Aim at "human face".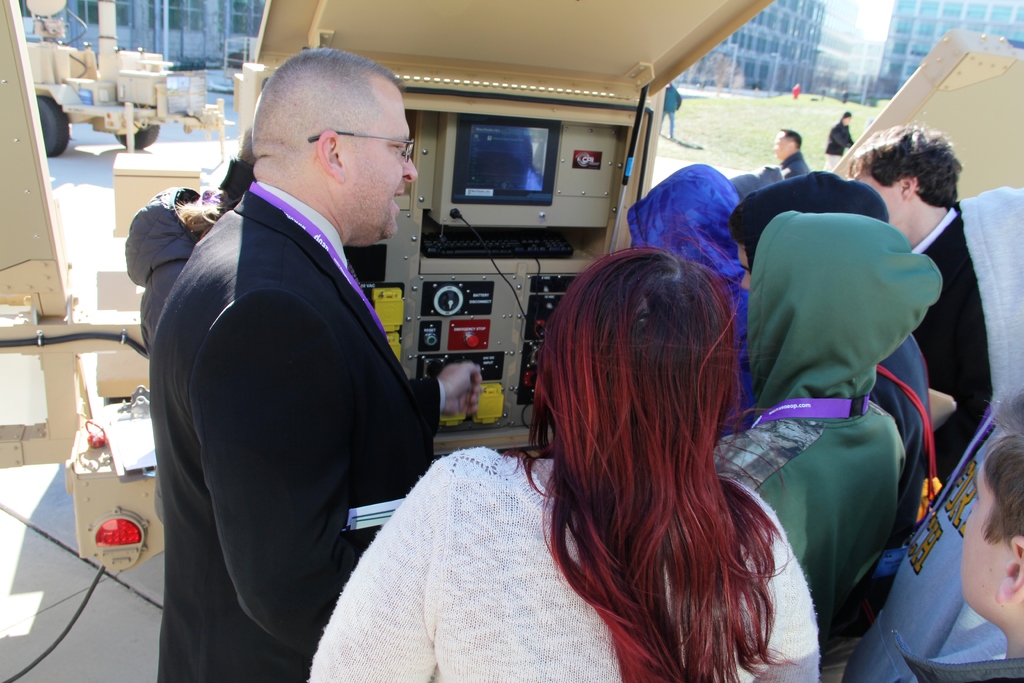
Aimed at select_region(778, 133, 787, 157).
